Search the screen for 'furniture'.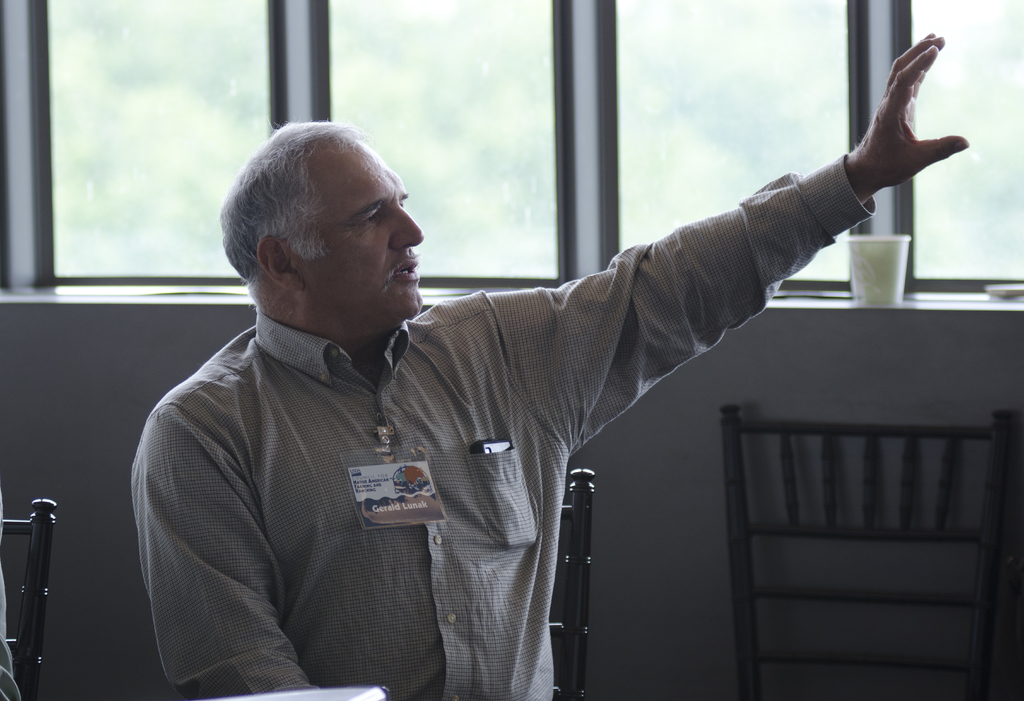
Found at rect(1, 496, 58, 698).
